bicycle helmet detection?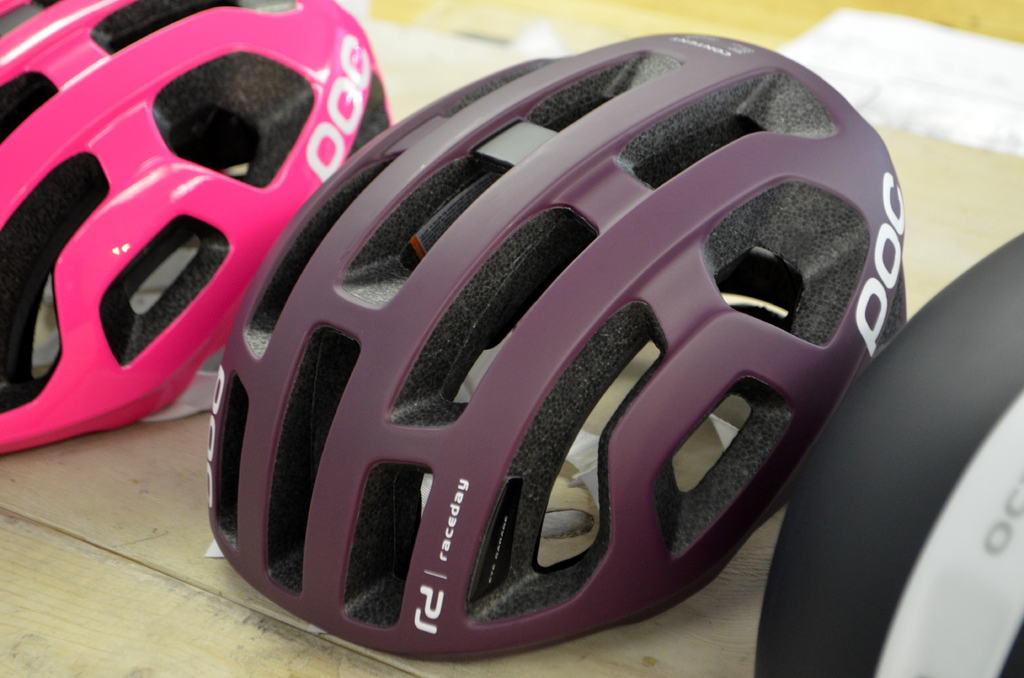
left=4, top=0, right=388, bottom=446
